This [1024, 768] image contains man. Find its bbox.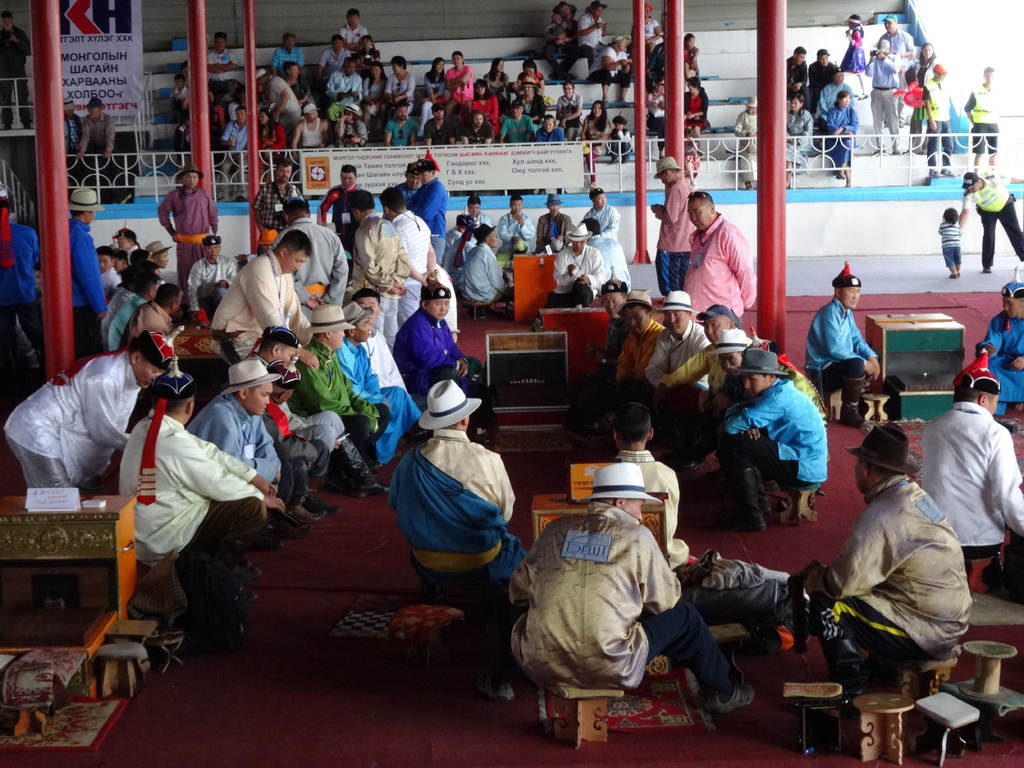
{"x1": 605, "y1": 285, "x2": 673, "y2": 404}.
